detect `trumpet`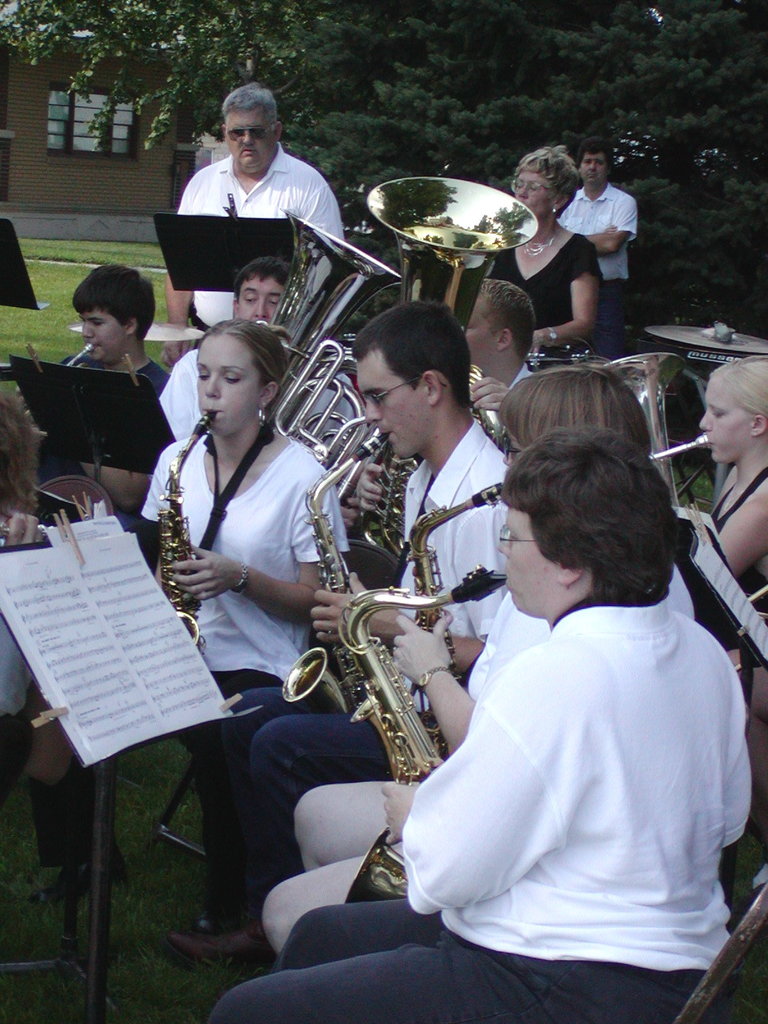
271, 548, 492, 776
